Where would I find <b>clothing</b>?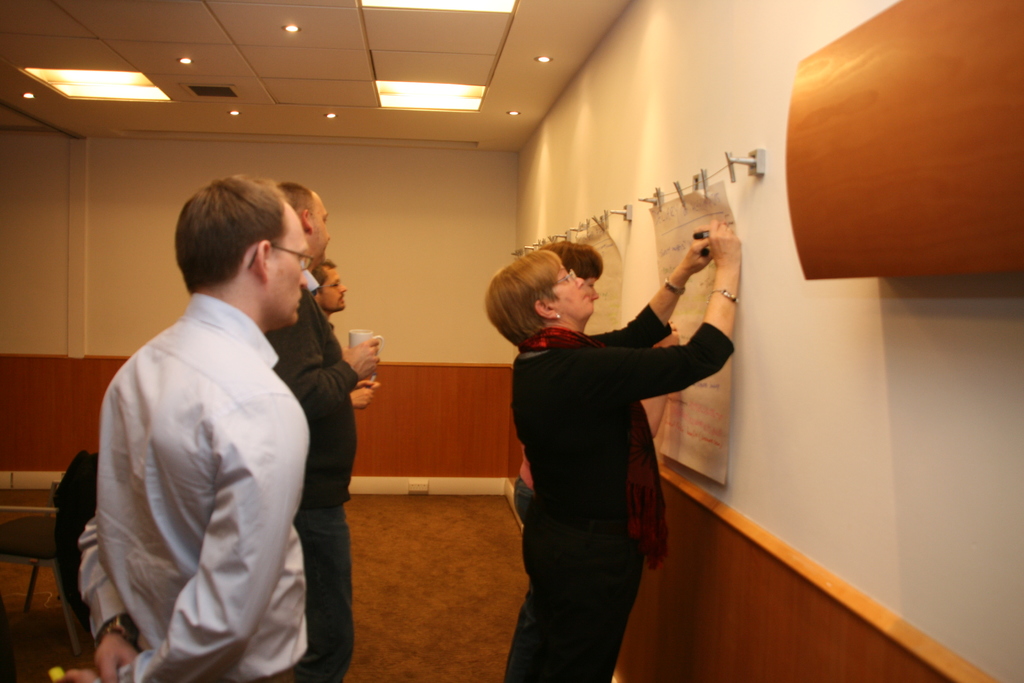
At <box>513,441,535,602</box>.
